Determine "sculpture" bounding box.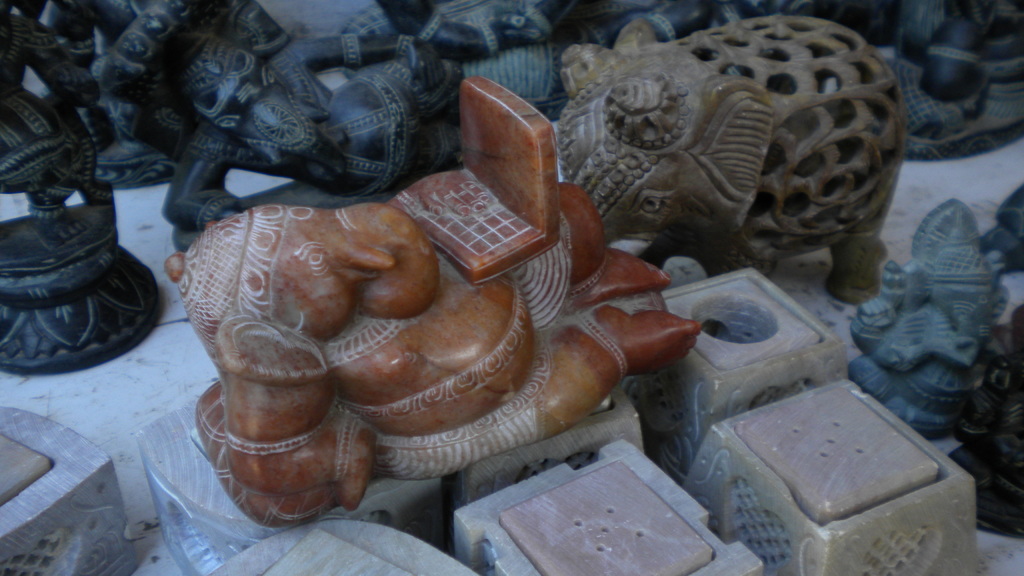
Determined: 893:0:1023:164.
